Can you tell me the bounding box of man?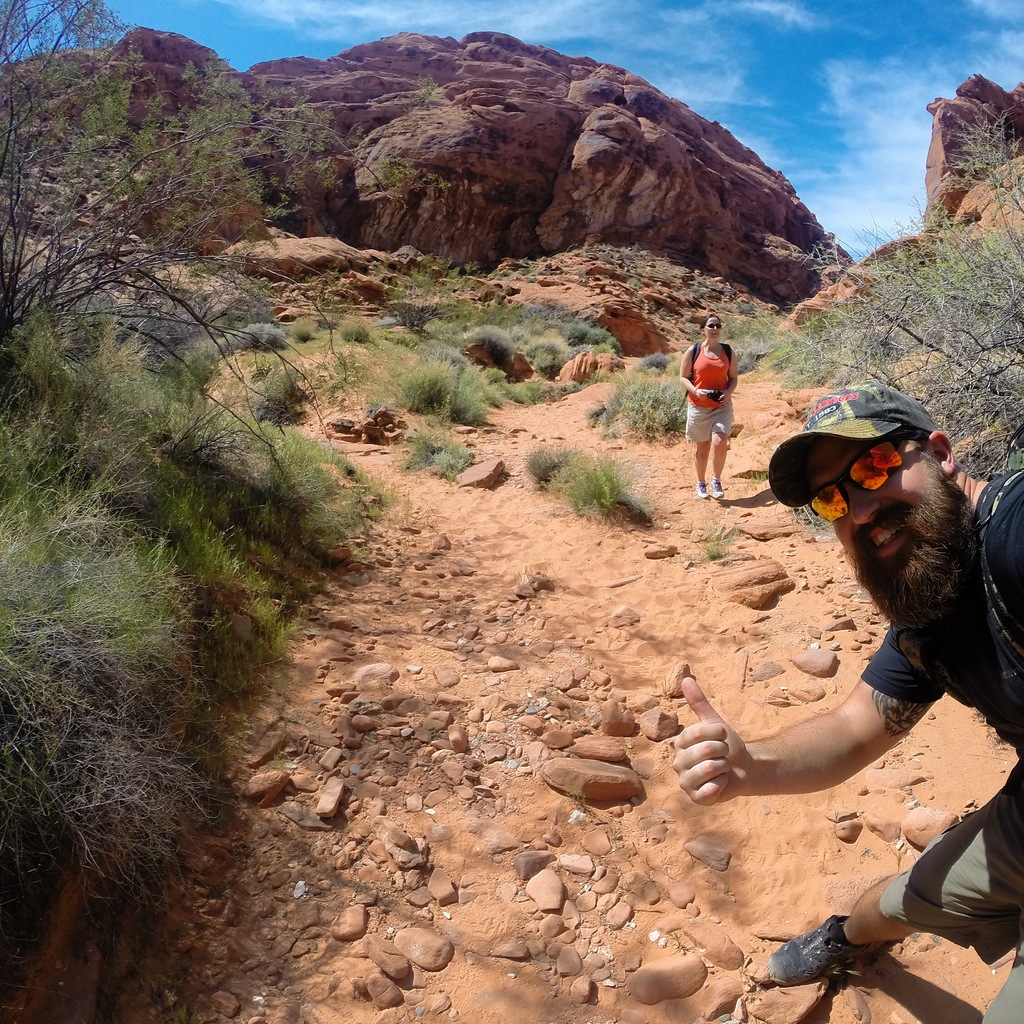
[672, 435, 1023, 1023].
